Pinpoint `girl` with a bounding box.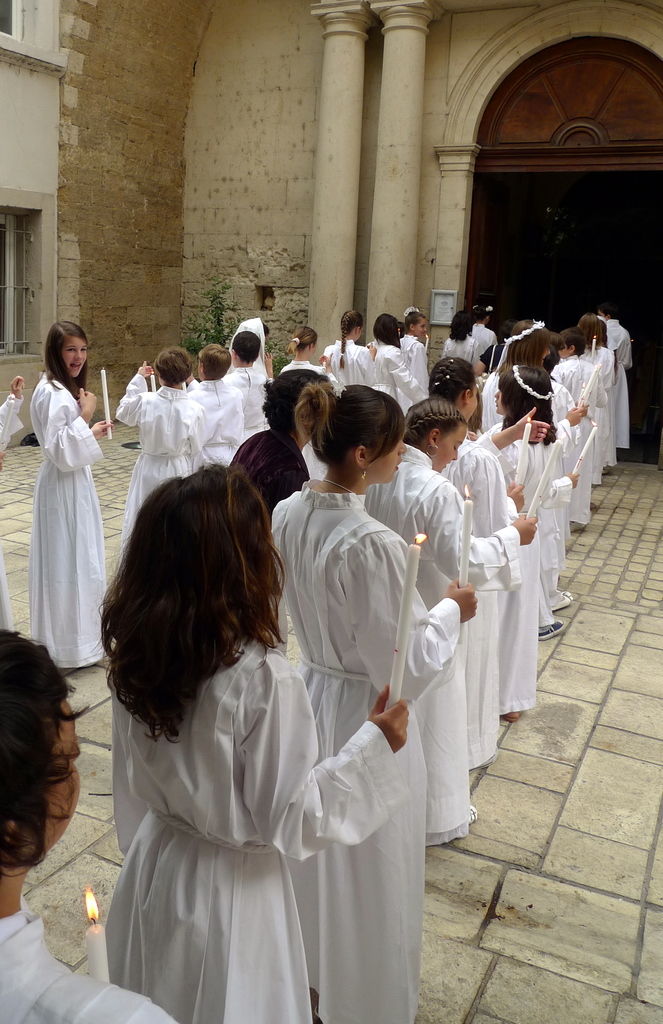
region(277, 330, 340, 384).
